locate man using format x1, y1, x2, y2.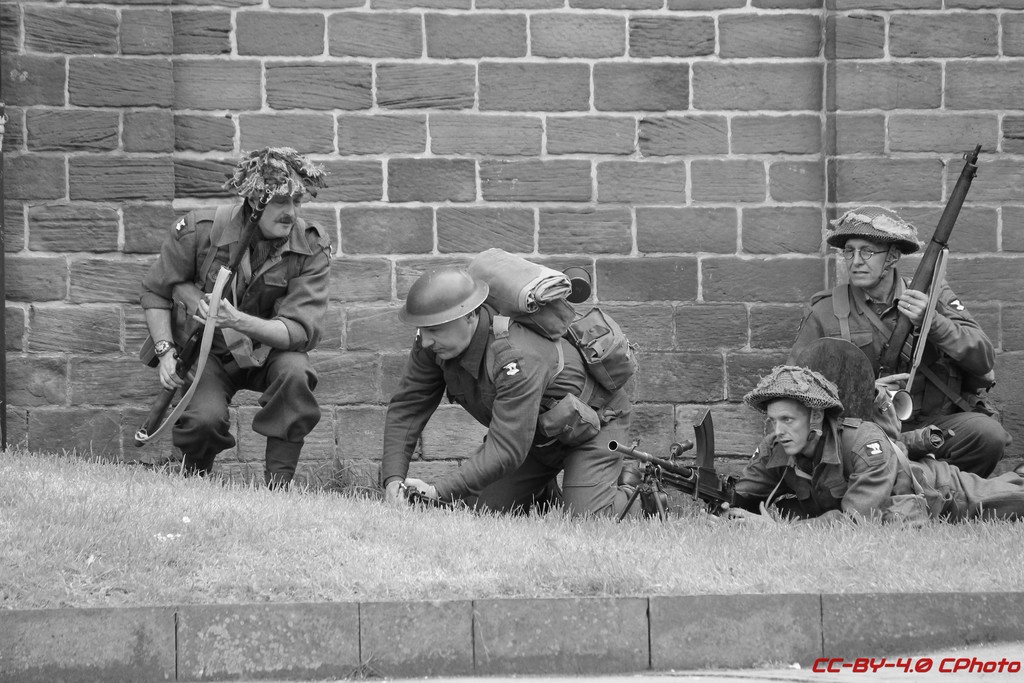
639, 363, 1023, 531.
